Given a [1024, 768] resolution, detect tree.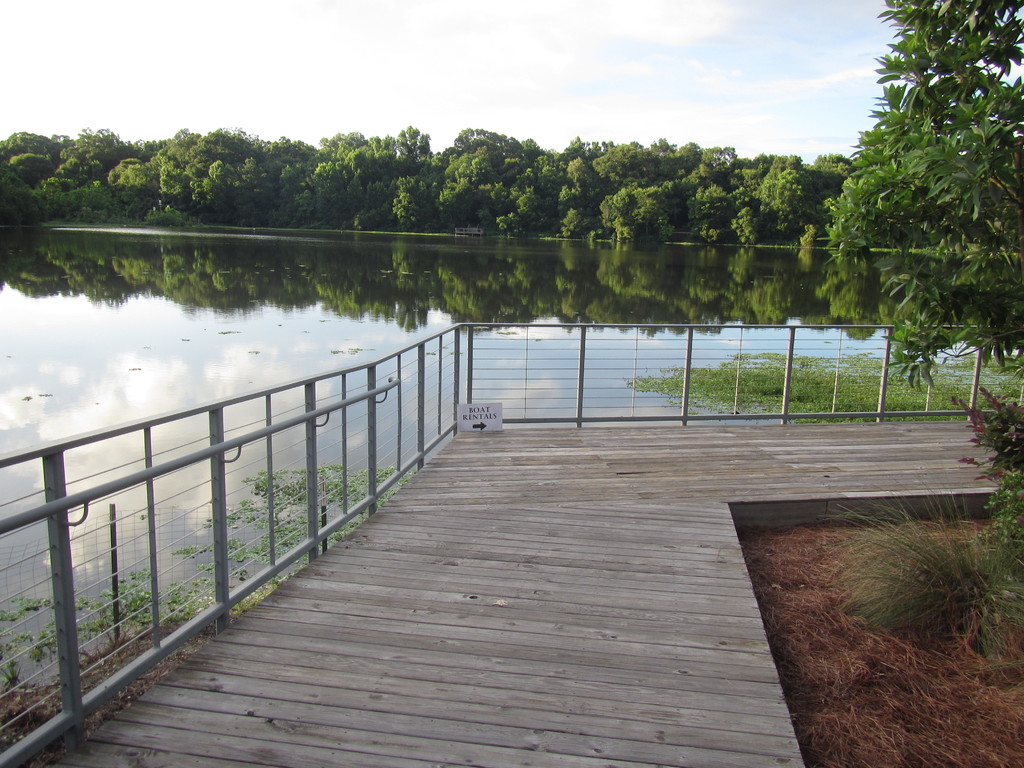
Rect(99, 157, 152, 209).
